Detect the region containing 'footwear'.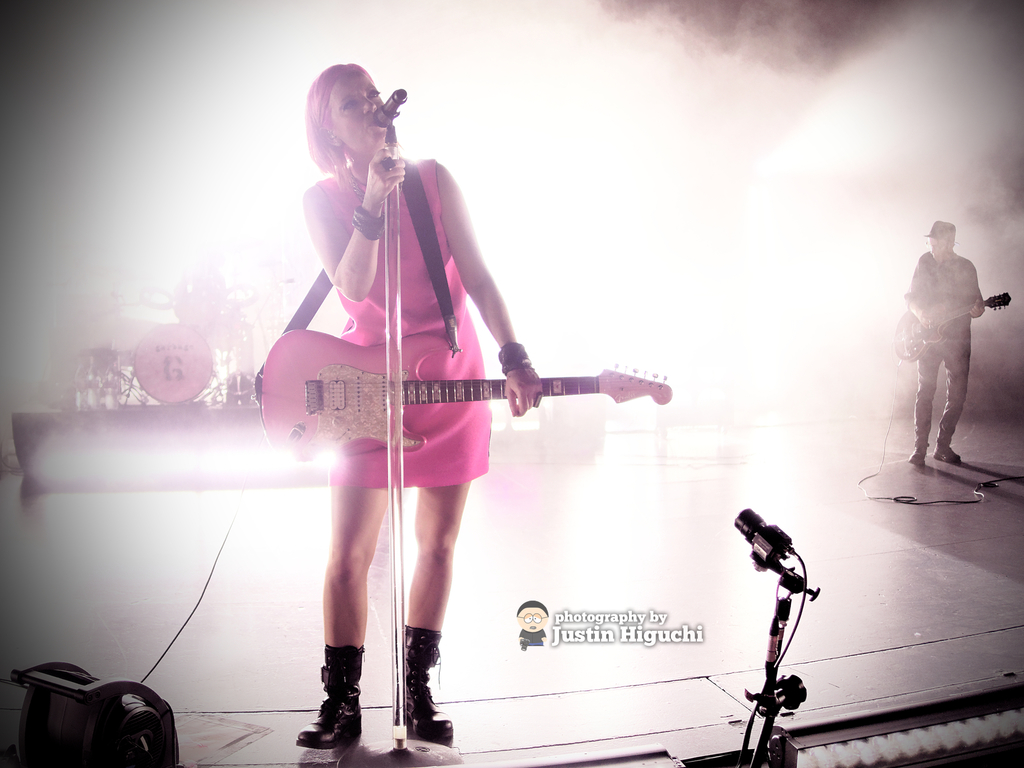
403, 626, 448, 749.
